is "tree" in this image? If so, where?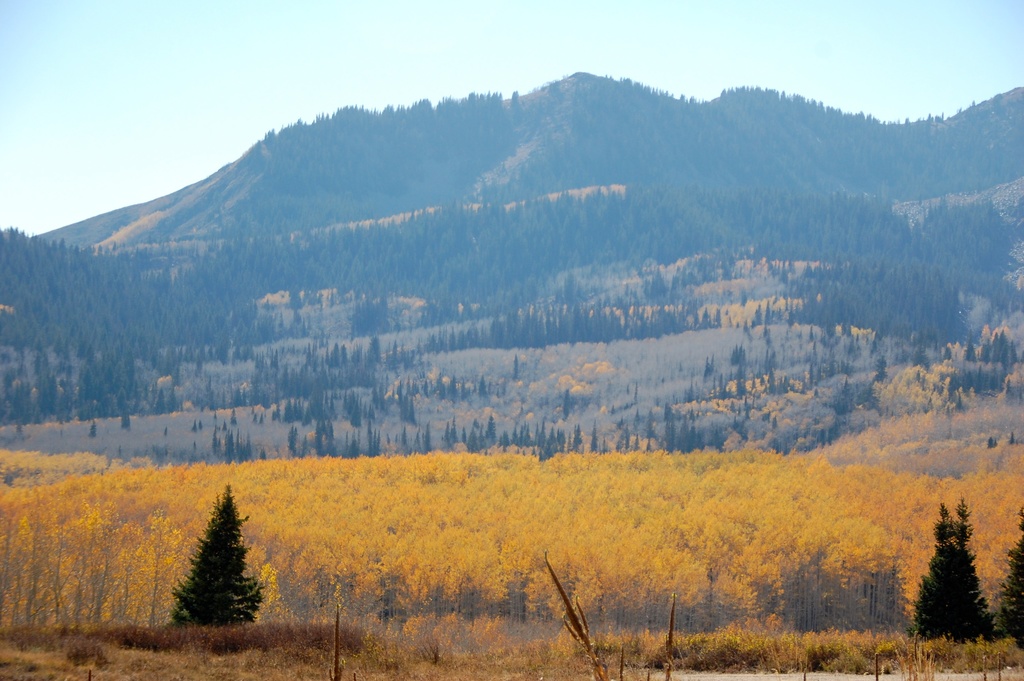
Yes, at 561 387 572 420.
